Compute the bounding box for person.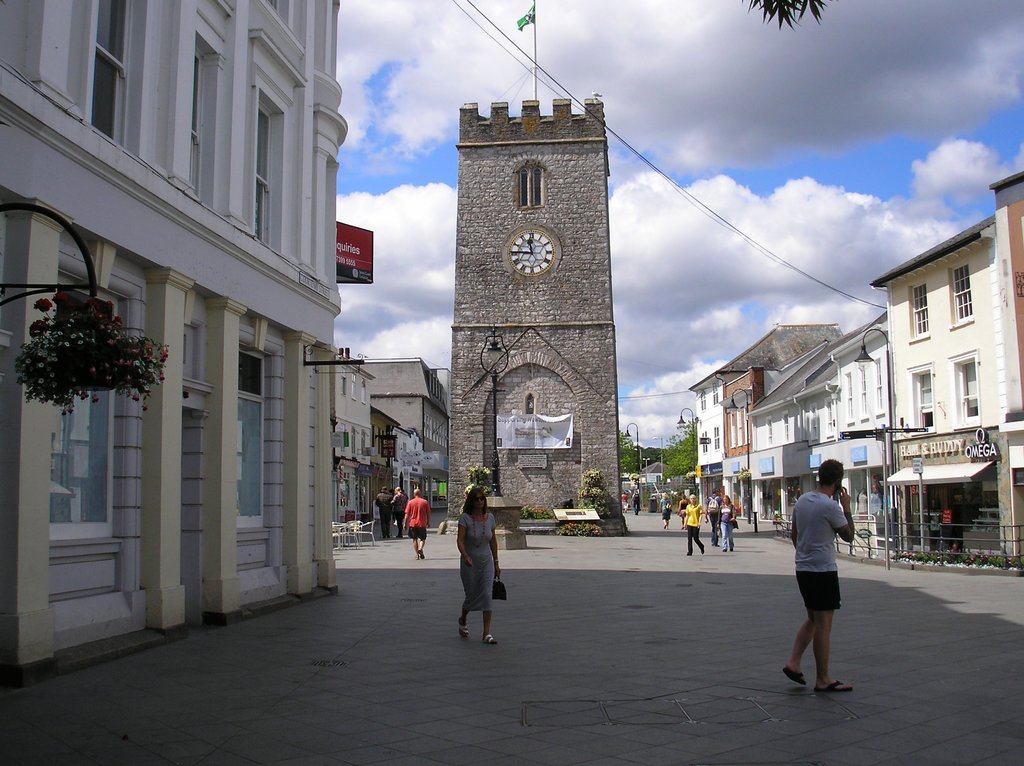
[left=399, top=490, right=433, bottom=558].
